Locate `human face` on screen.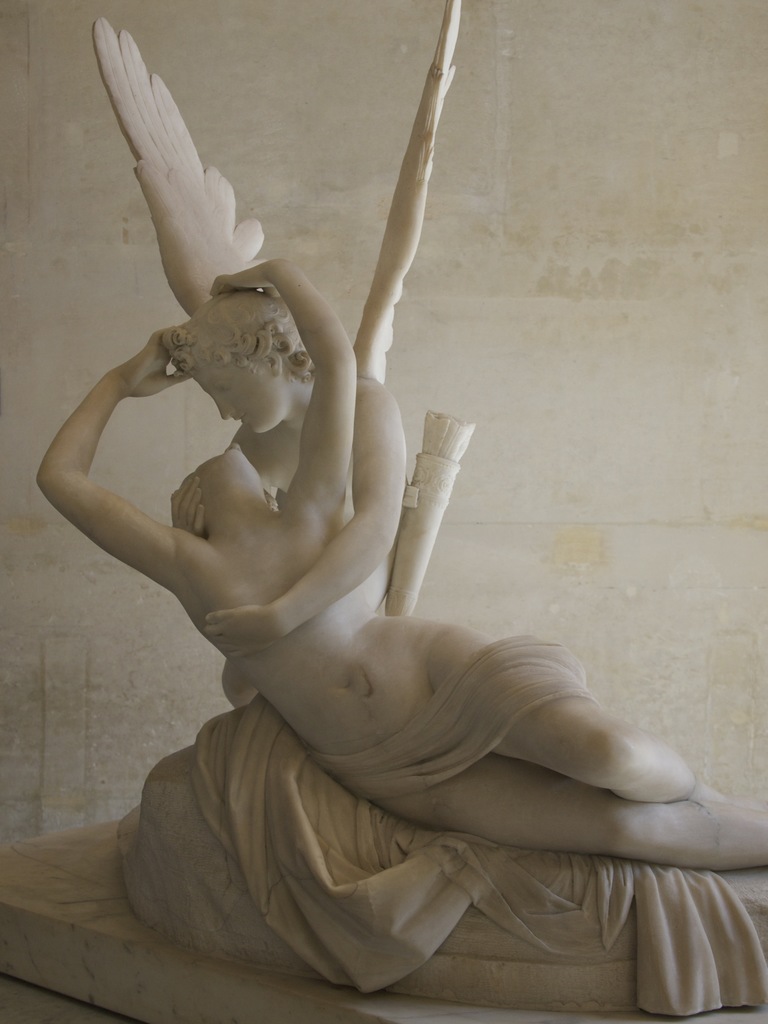
On screen at box(196, 442, 259, 476).
